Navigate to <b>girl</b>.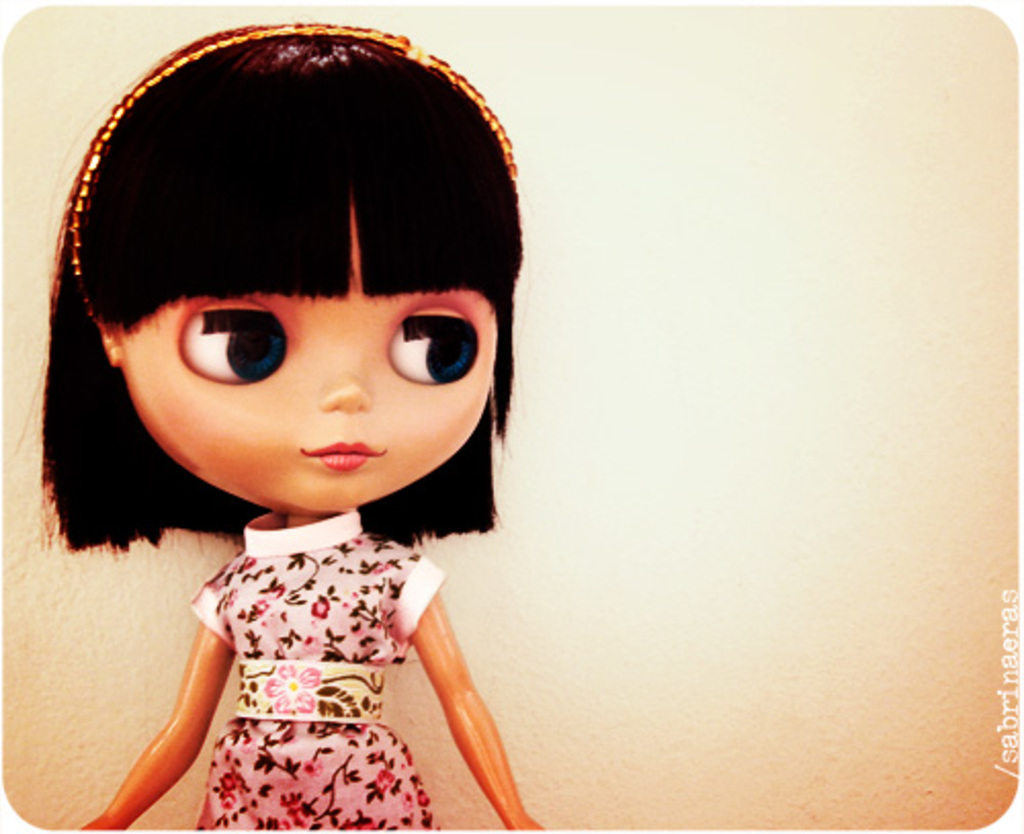
Navigation target: (left=39, top=20, right=545, bottom=832).
